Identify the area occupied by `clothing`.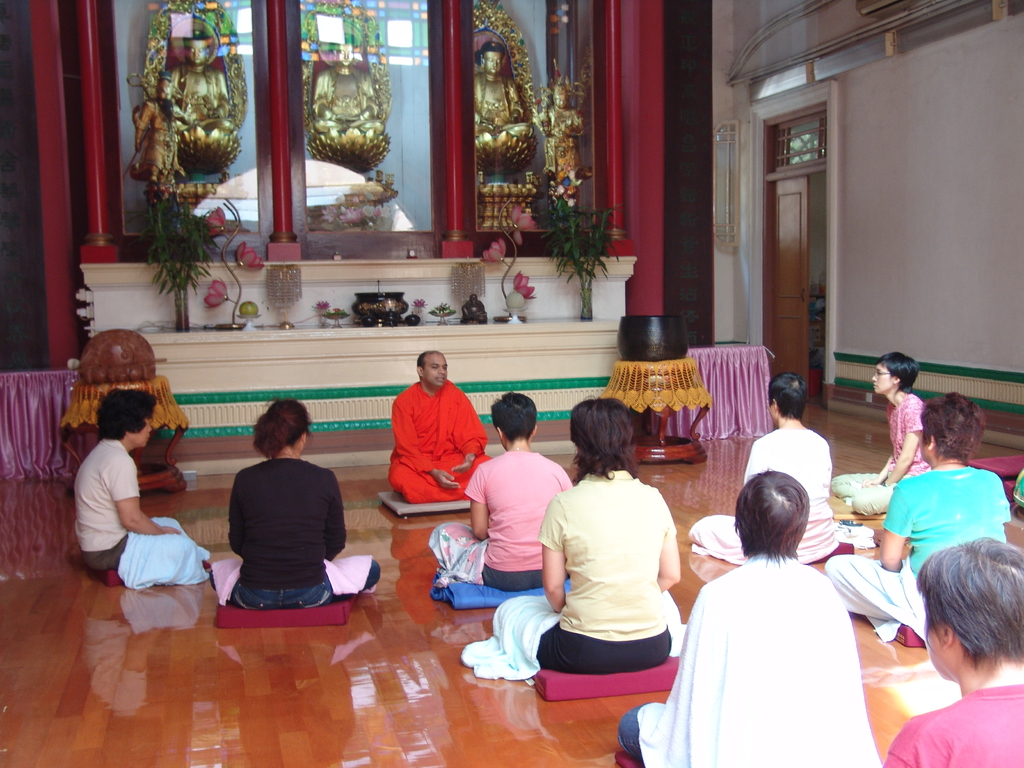
Area: 538:468:677:672.
